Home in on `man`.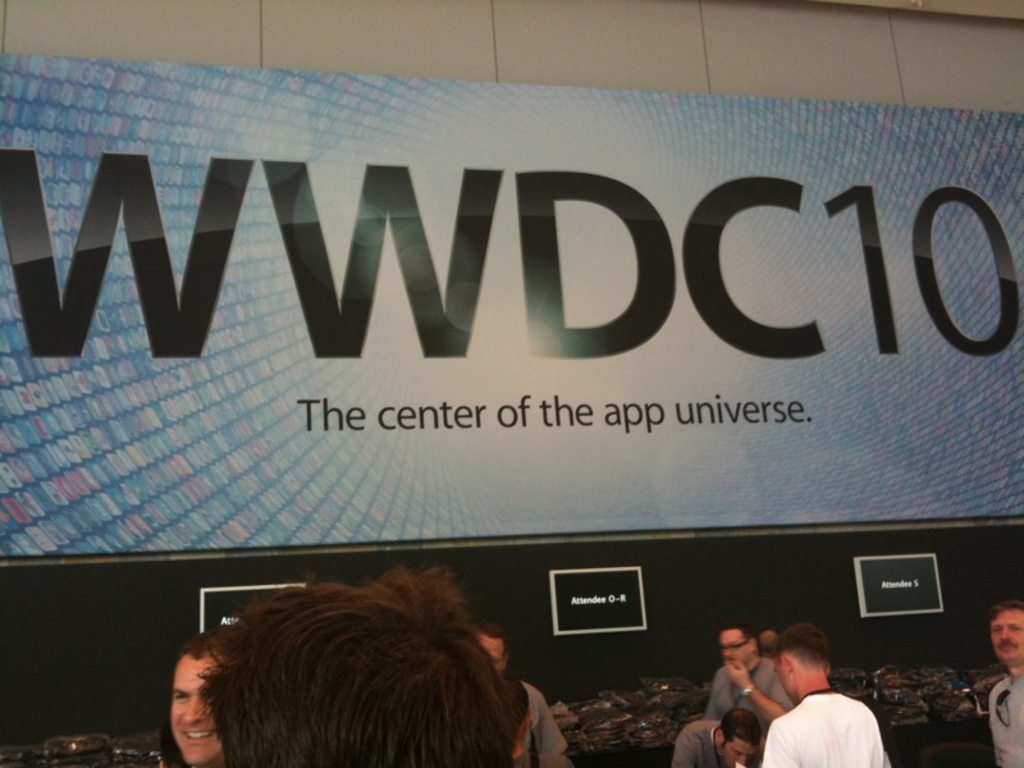
Homed in at Rect(673, 705, 763, 767).
